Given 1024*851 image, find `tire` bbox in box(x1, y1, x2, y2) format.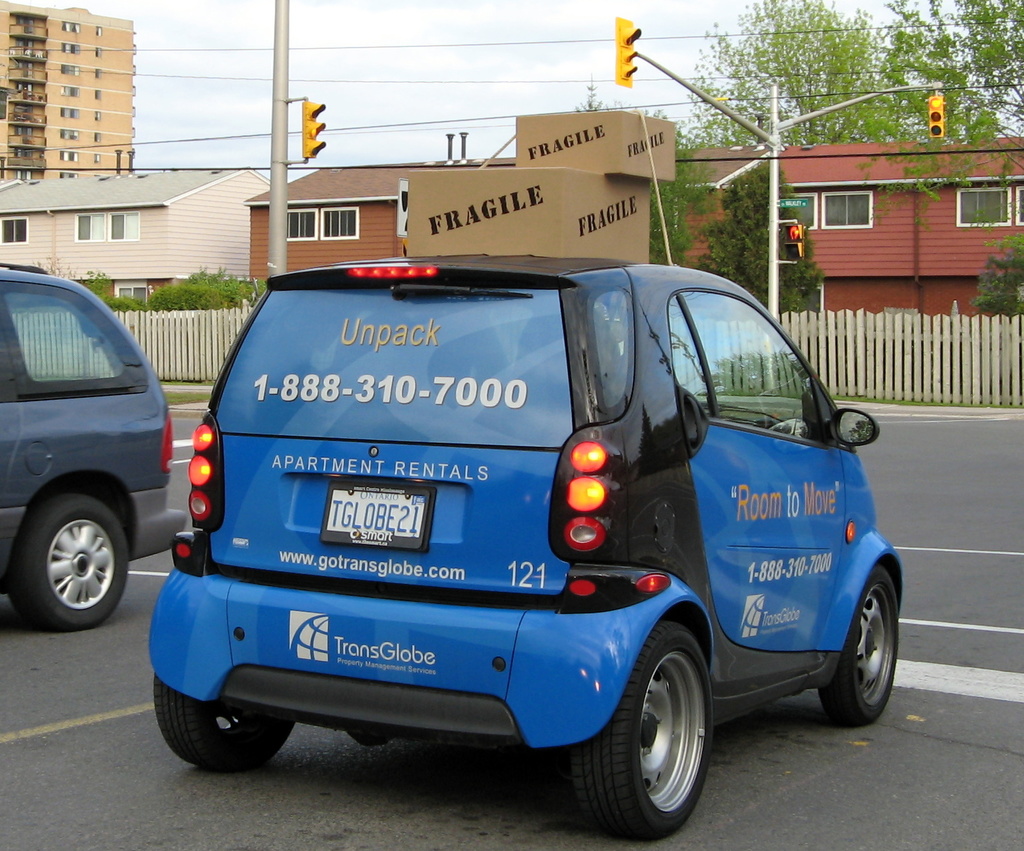
box(575, 616, 715, 836).
